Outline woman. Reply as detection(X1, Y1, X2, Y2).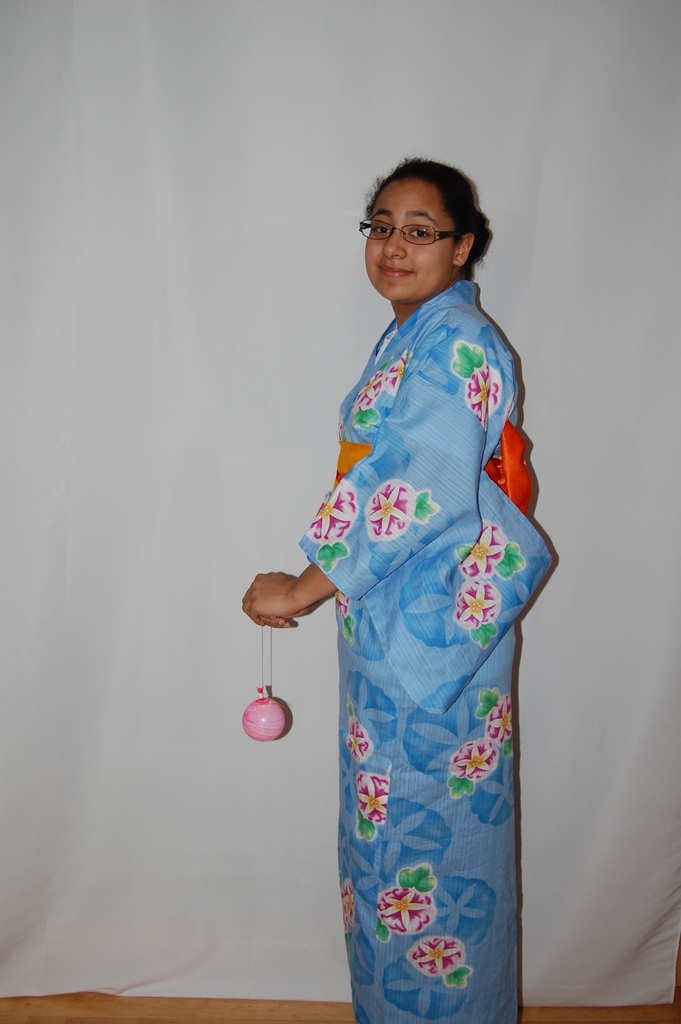
detection(252, 127, 562, 1023).
